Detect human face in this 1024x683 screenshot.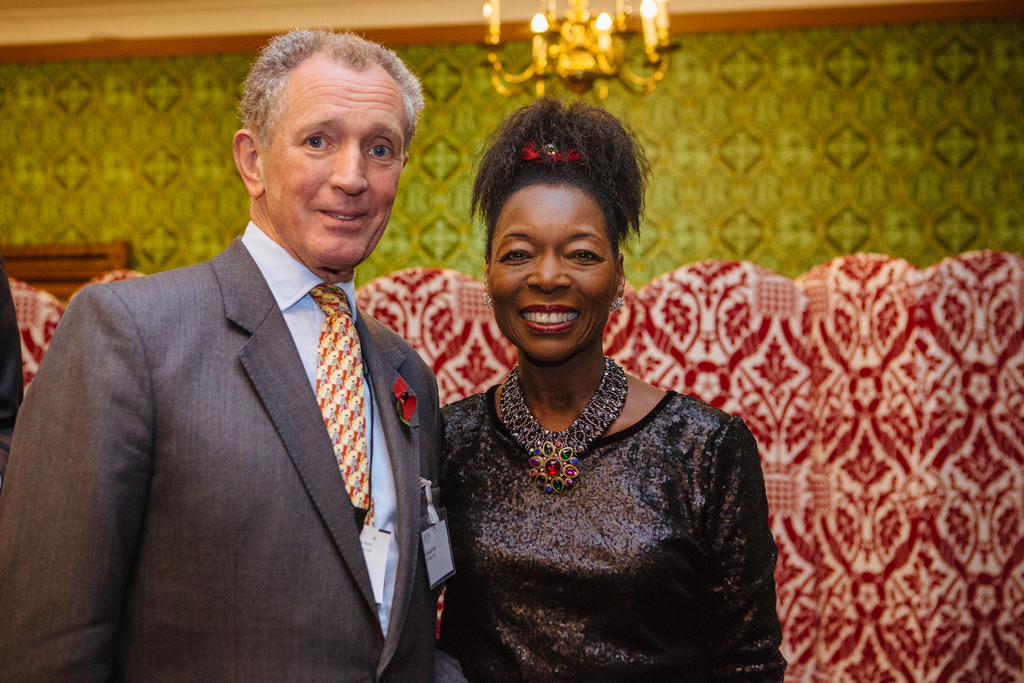
Detection: BBox(488, 193, 612, 364).
